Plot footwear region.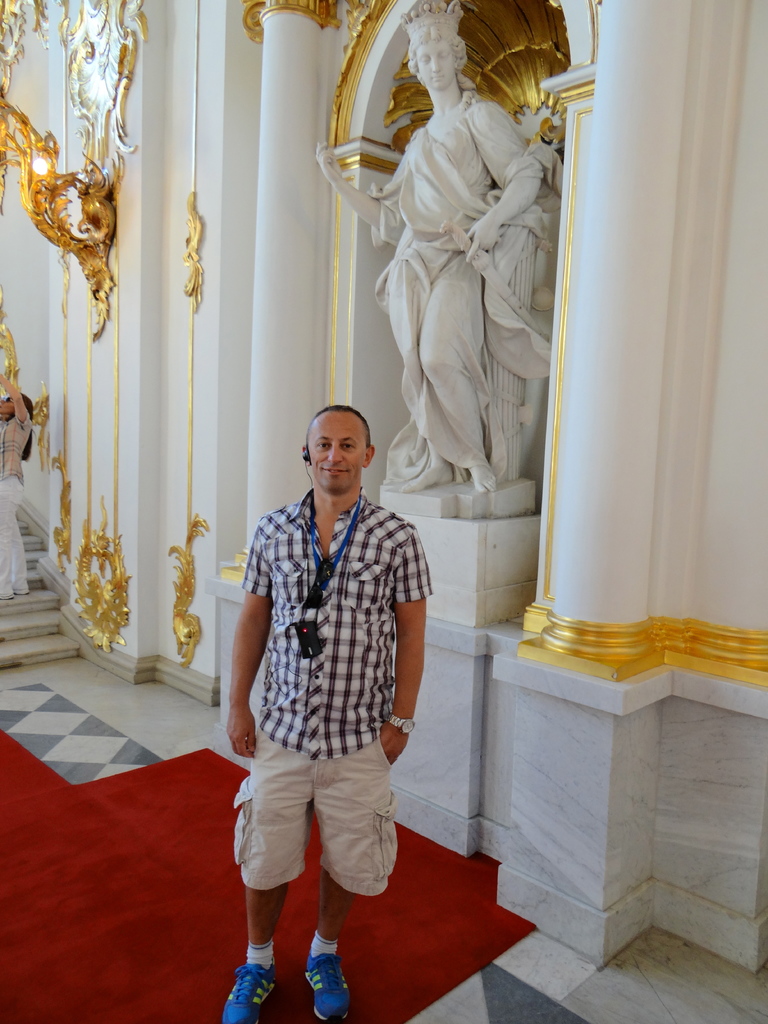
Plotted at crop(303, 945, 350, 1022).
